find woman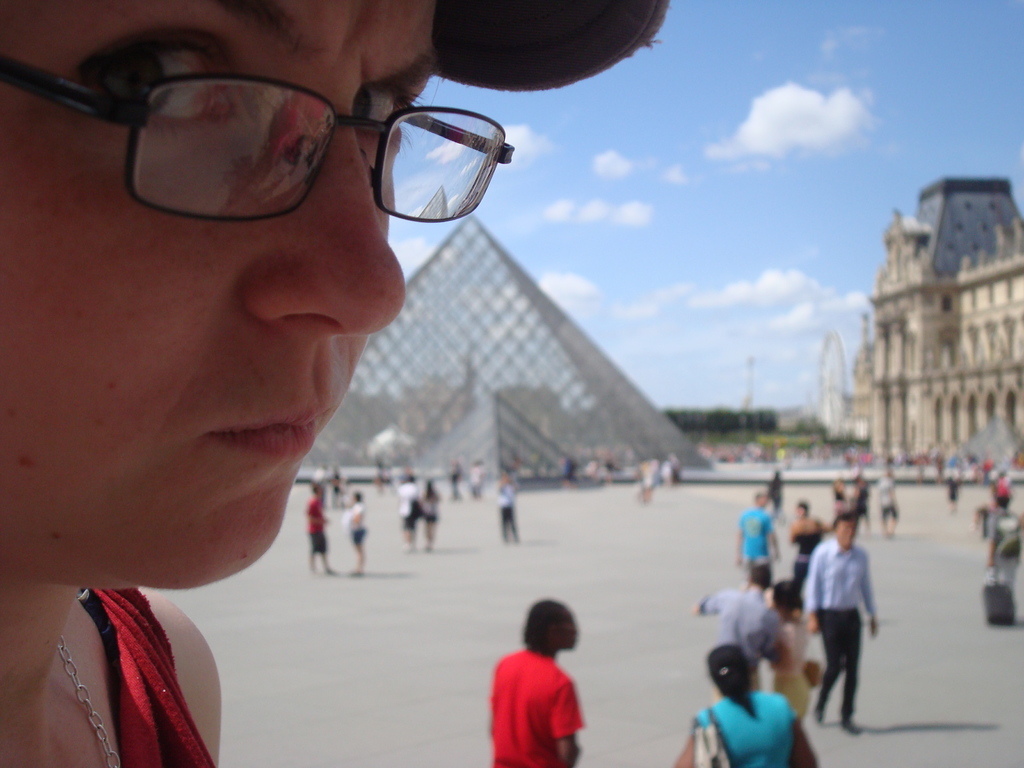
681,635,820,767
